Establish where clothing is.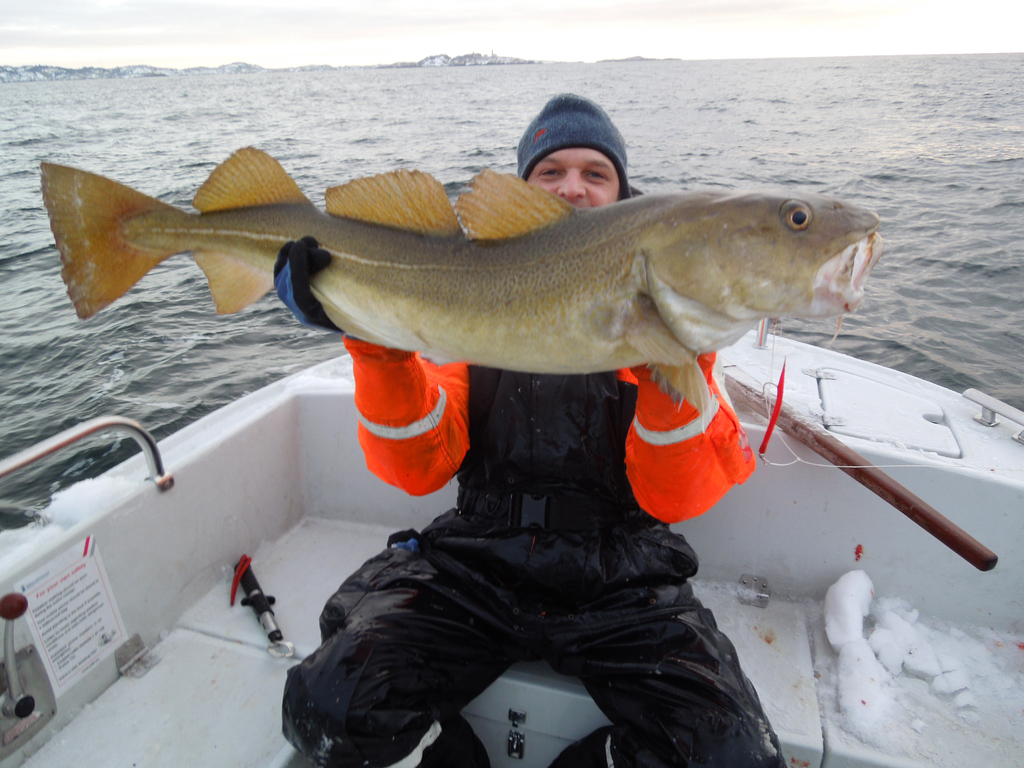
Established at Rect(253, 306, 785, 767).
